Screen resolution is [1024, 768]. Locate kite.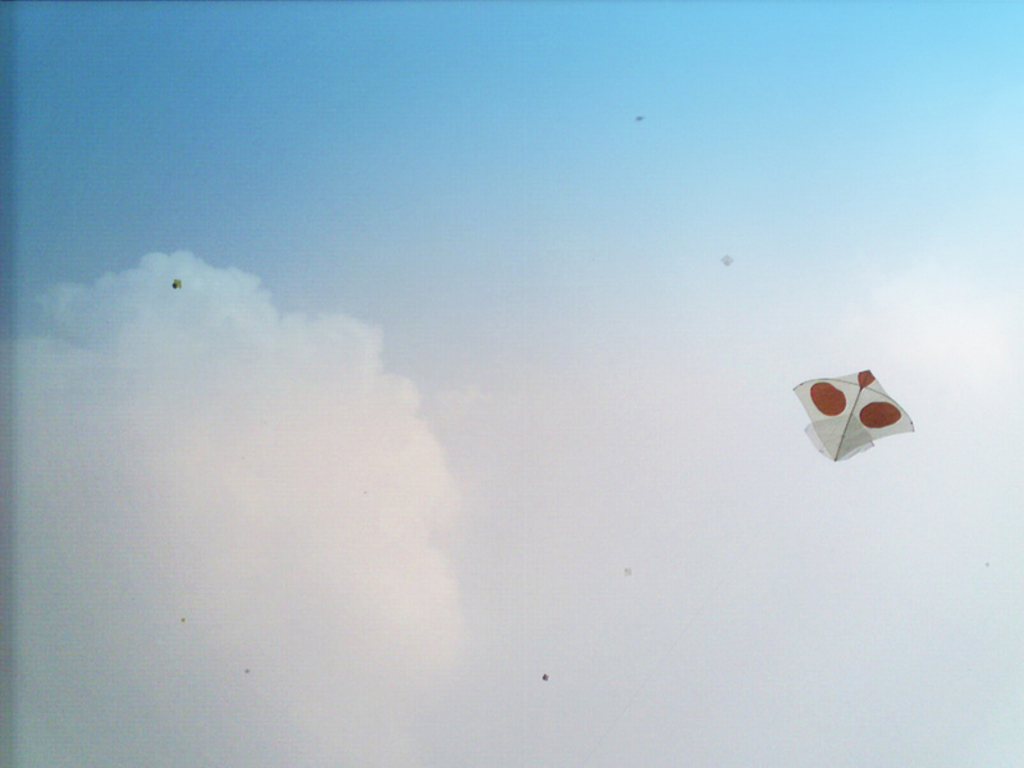
pyautogui.locateOnScreen(716, 246, 733, 271).
